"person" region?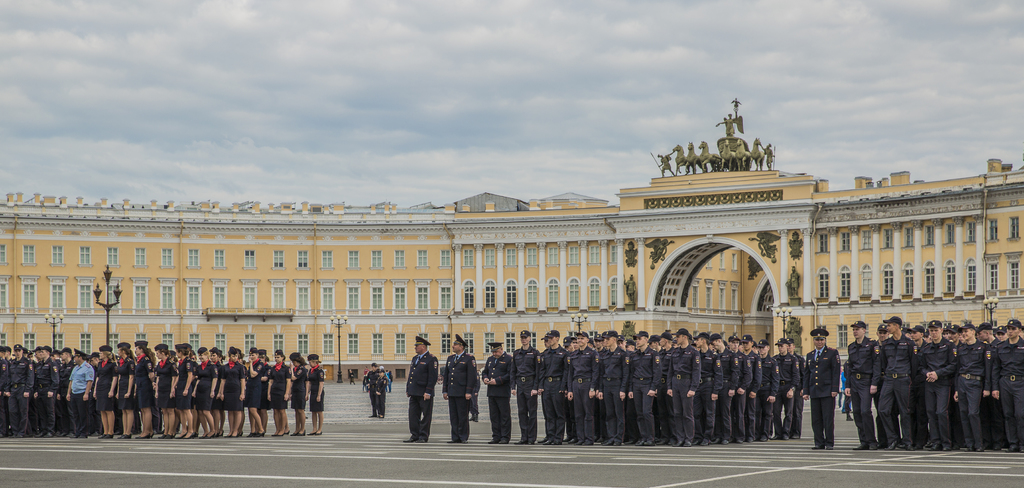
left=866, top=321, right=910, bottom=457
